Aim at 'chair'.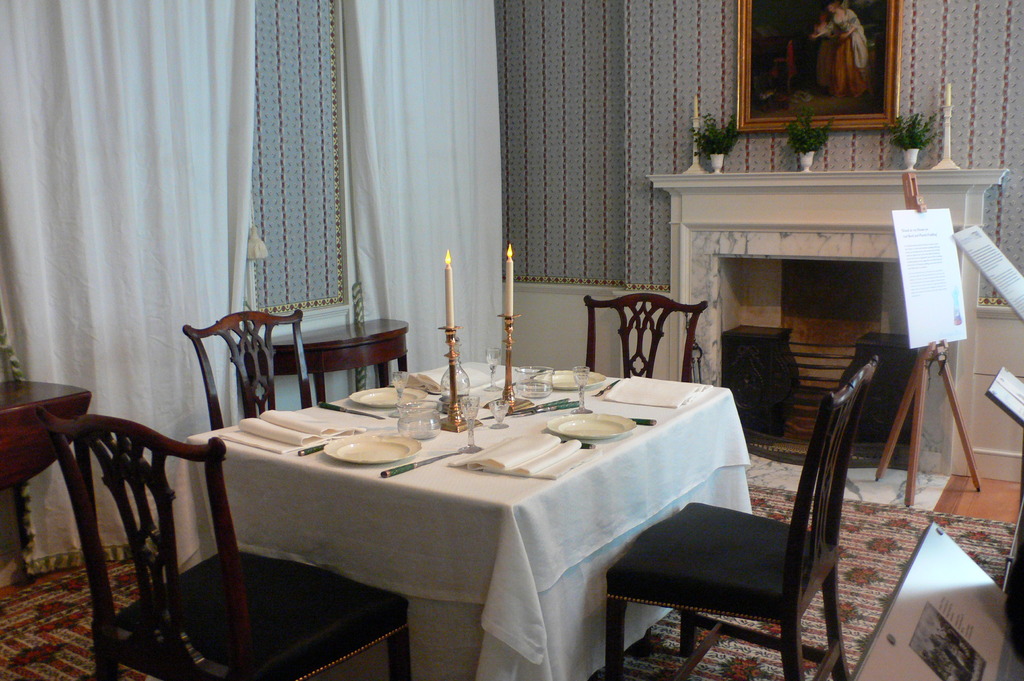
Aimed at [left=181, top=308, right=314, bottom=429].
